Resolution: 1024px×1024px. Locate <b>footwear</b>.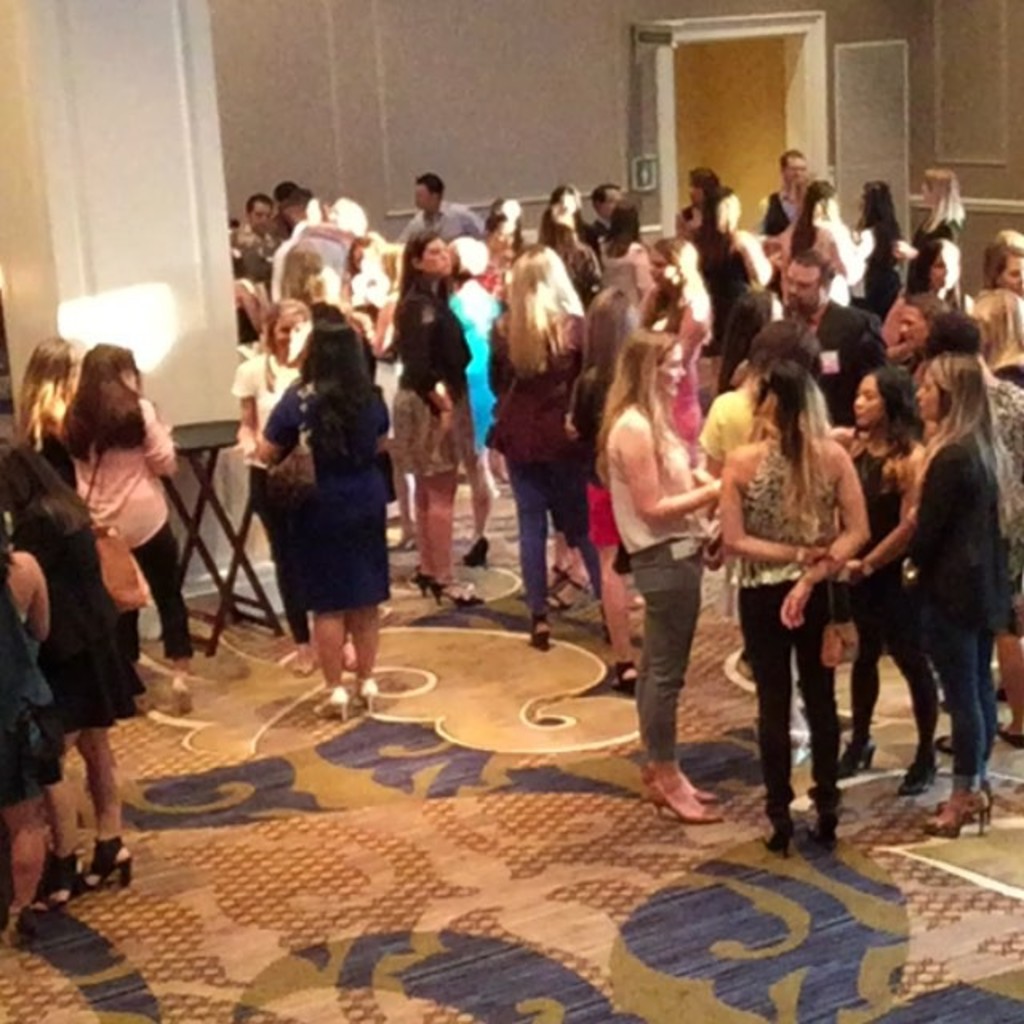
[134, 678, 158, 718].
